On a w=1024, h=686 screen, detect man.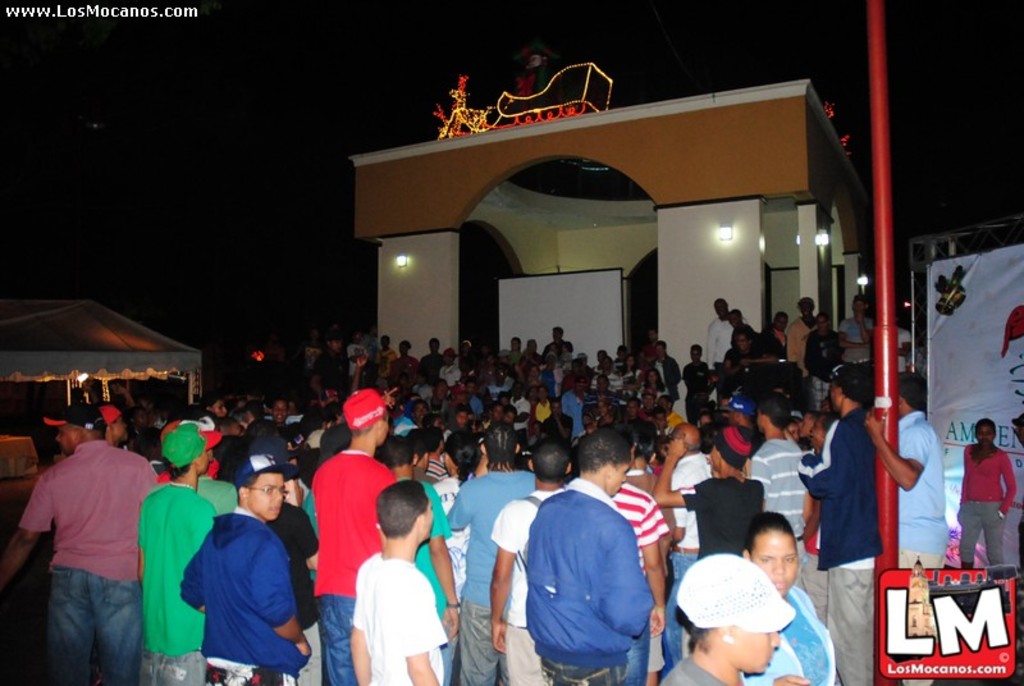
box(744, 403, 810, 595).
